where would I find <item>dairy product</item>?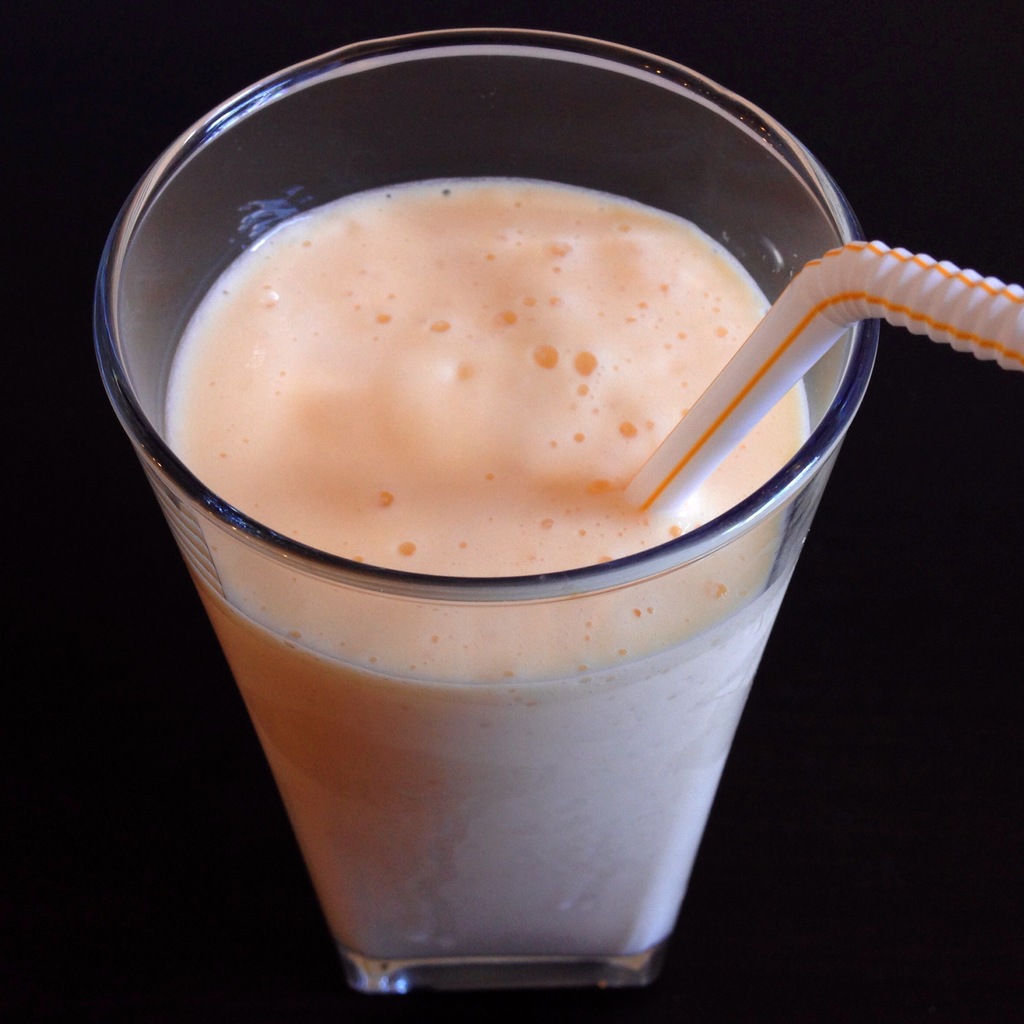
At locate(182, 173, 798, 959).
